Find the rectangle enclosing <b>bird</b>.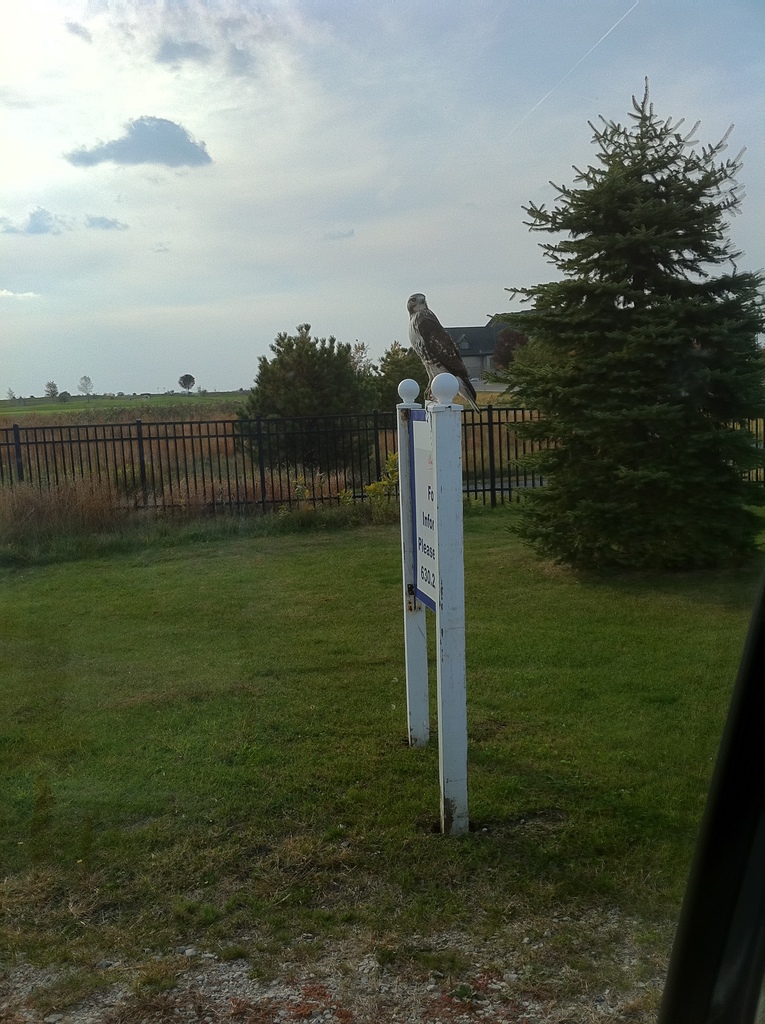
407, 290, 478, 400.
